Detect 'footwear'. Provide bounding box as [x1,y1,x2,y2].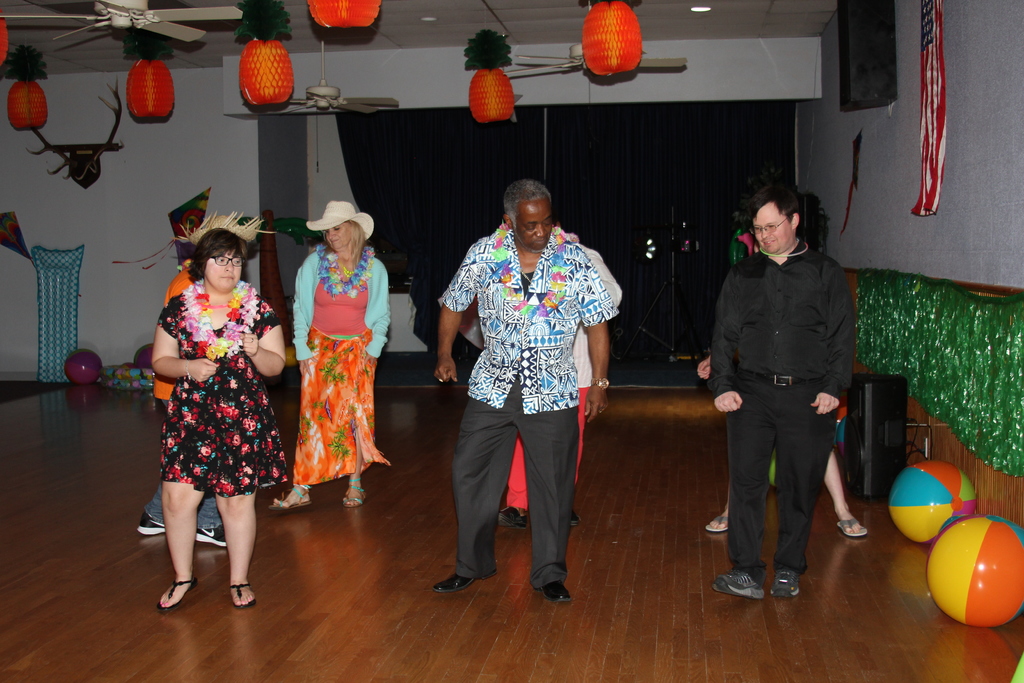
[341,477,367,509].
